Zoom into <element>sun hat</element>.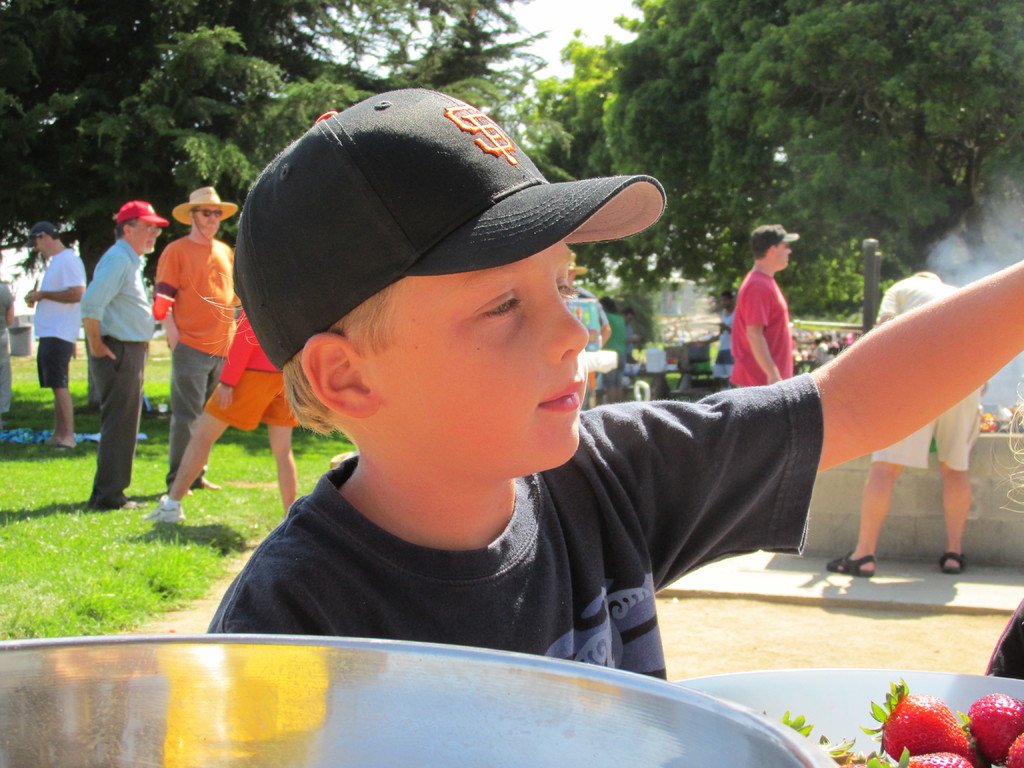
Zoom target: pyautogui.locateOnScreen(170, 182, 241, 246).
